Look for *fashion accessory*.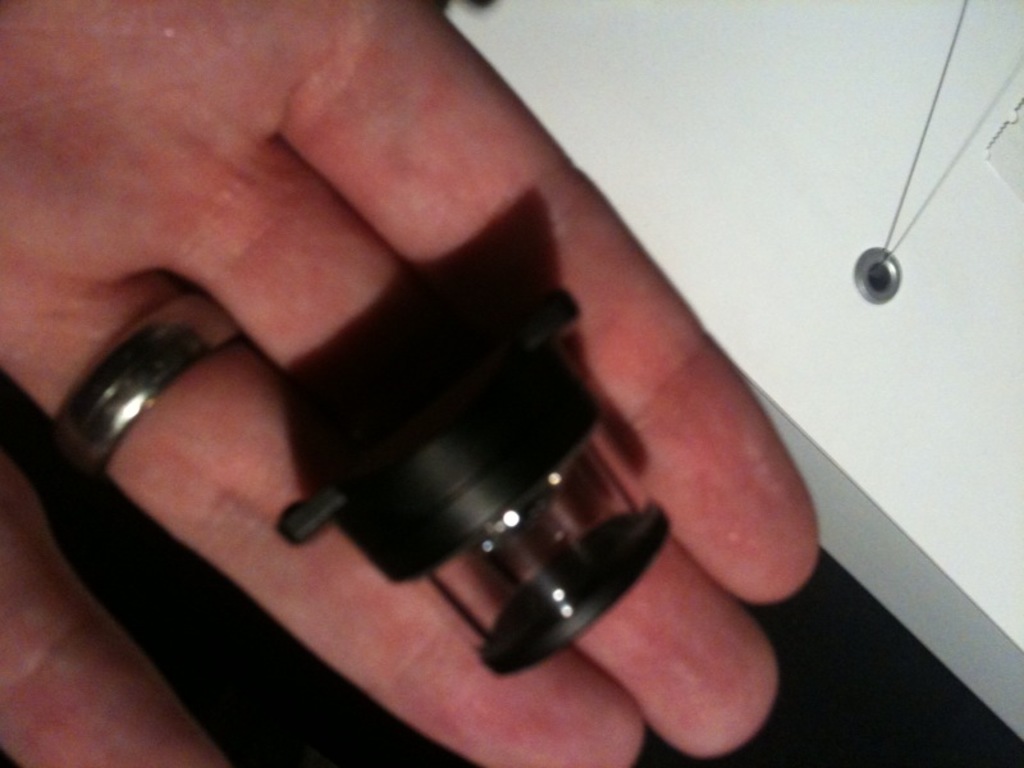
Found: <box>52,287,239,472</box>.
